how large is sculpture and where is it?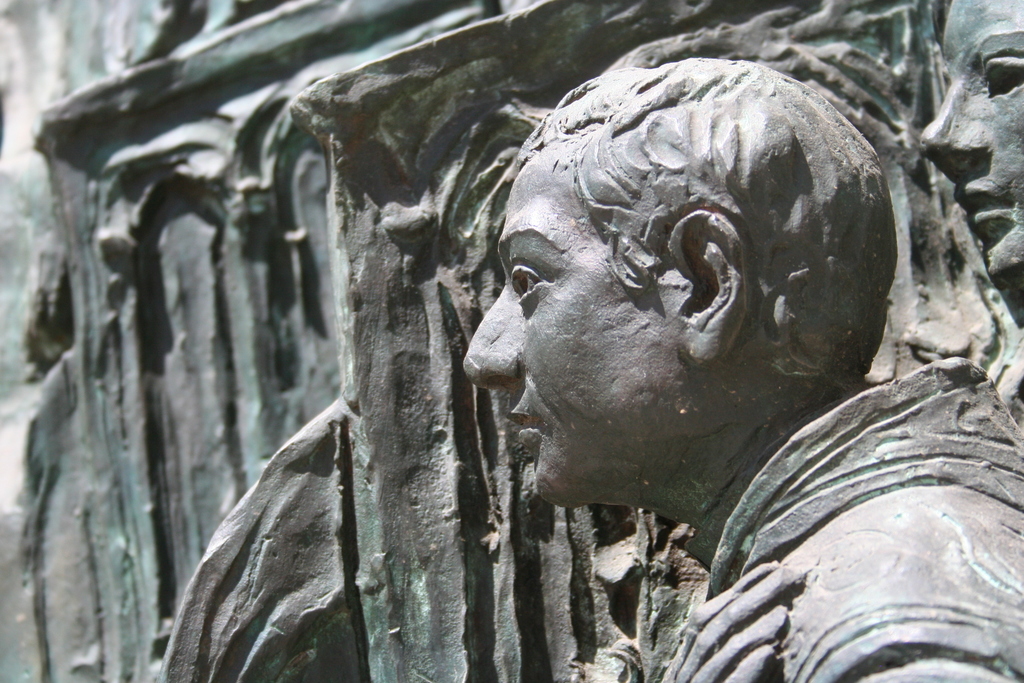
Bounding box: 924, 0, 1023, 293.
